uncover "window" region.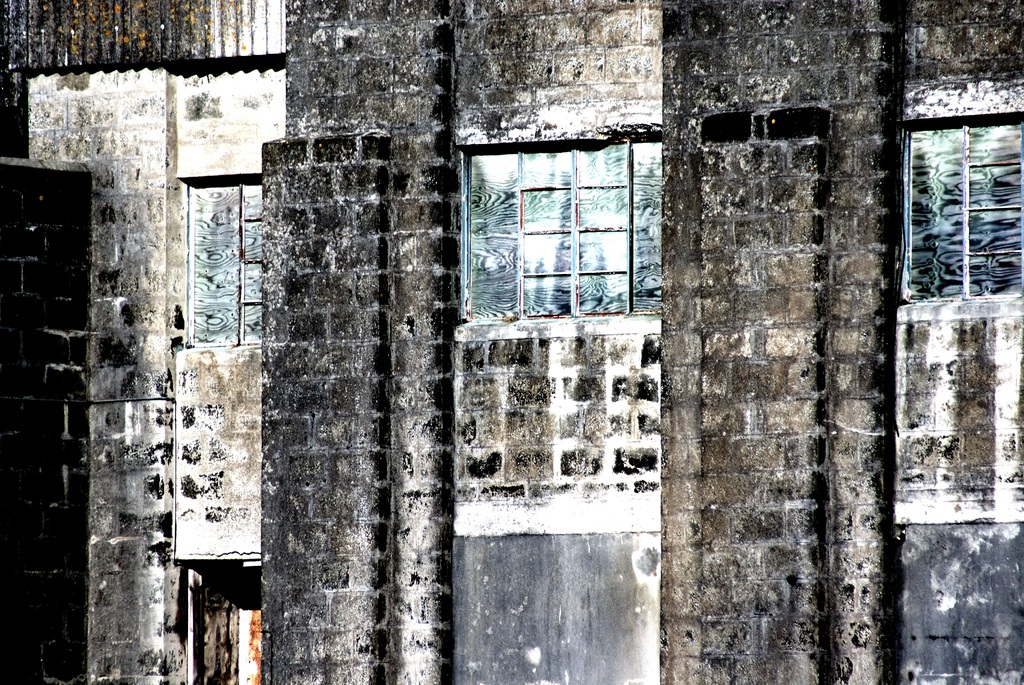
Uncovered: select_region(904, 123, 1020, 304).
